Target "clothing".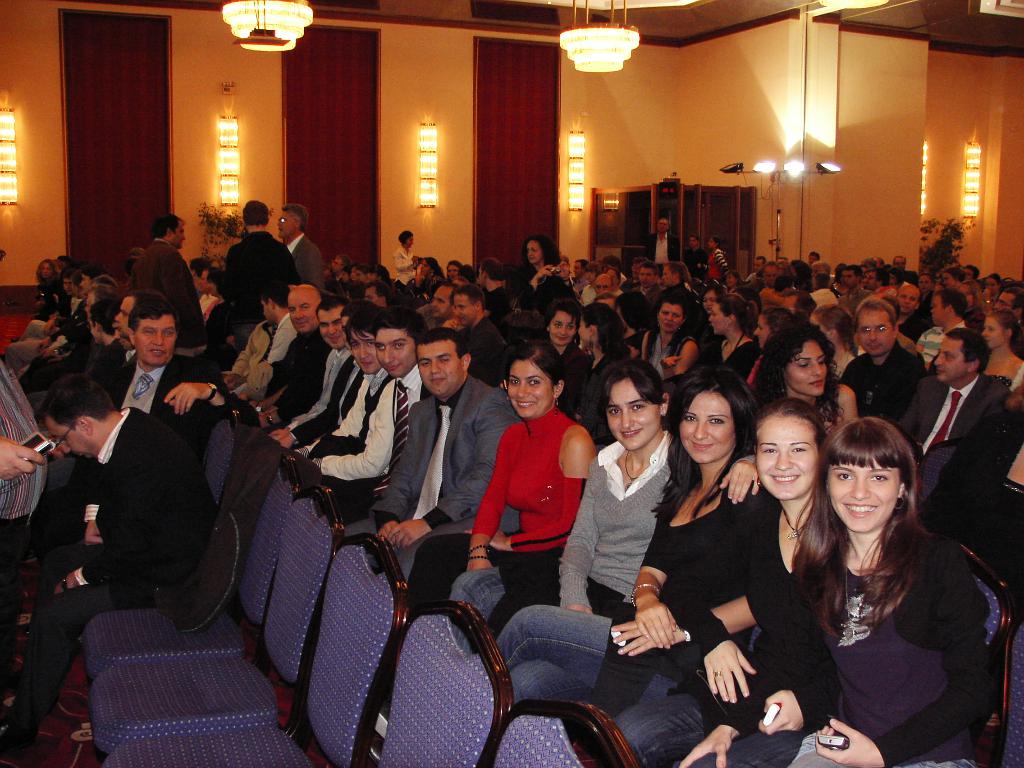
Target region: region(644, 284, 668, 301).
